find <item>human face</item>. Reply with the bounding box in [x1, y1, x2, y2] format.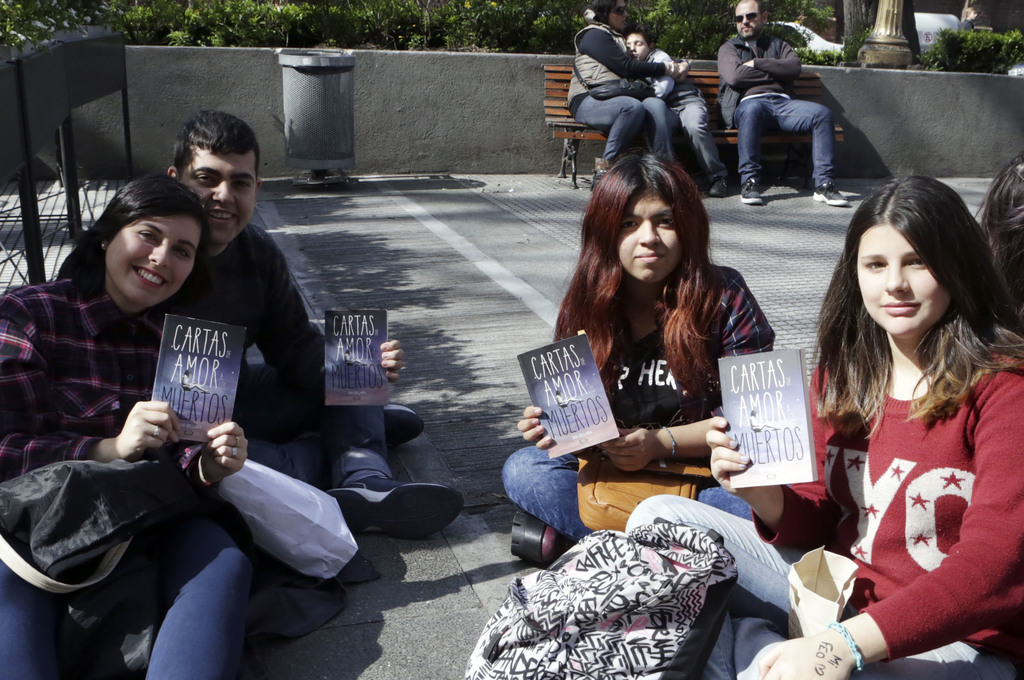
[102, 211, 198, 311].
